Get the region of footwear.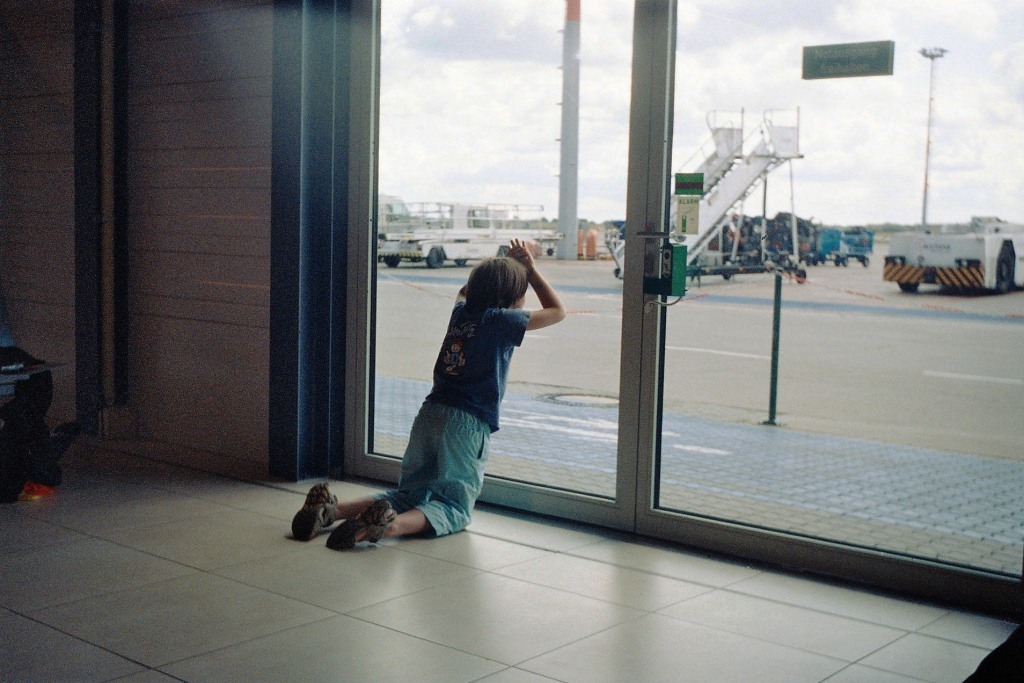
(289, 478, 334, 540).
